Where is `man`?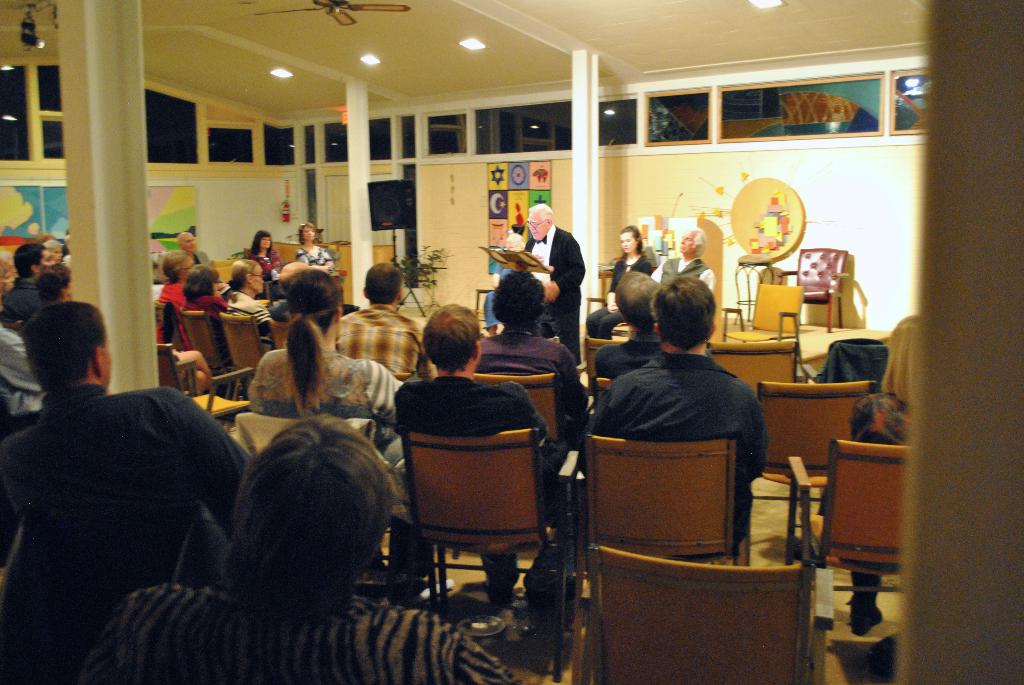
x1=337, y1=265, x2=438, y2=376.
